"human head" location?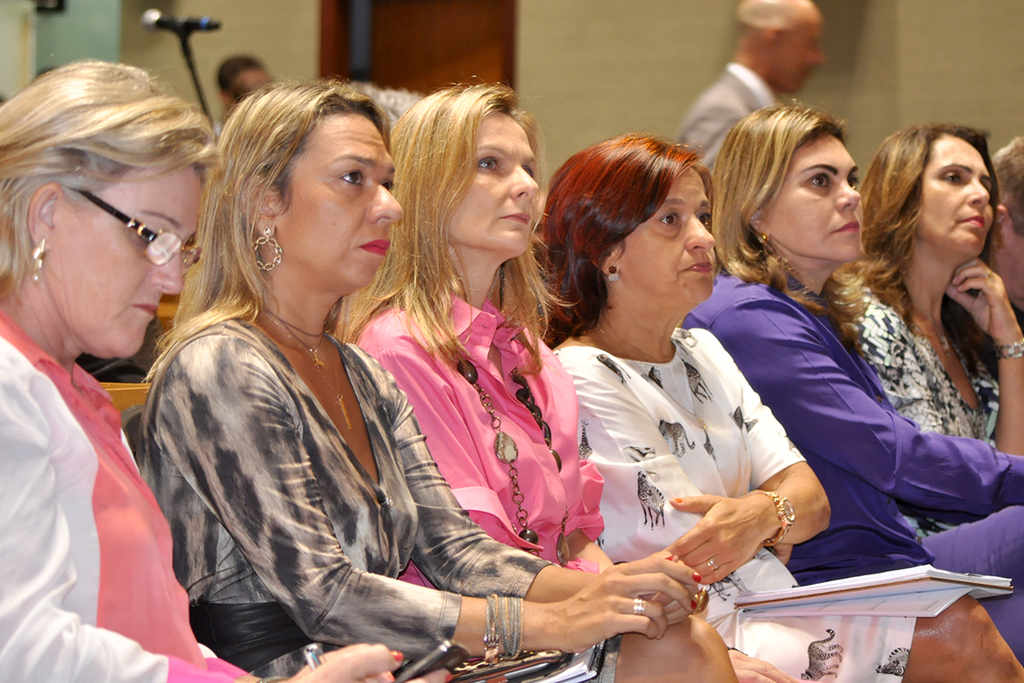
215:53:276:102
